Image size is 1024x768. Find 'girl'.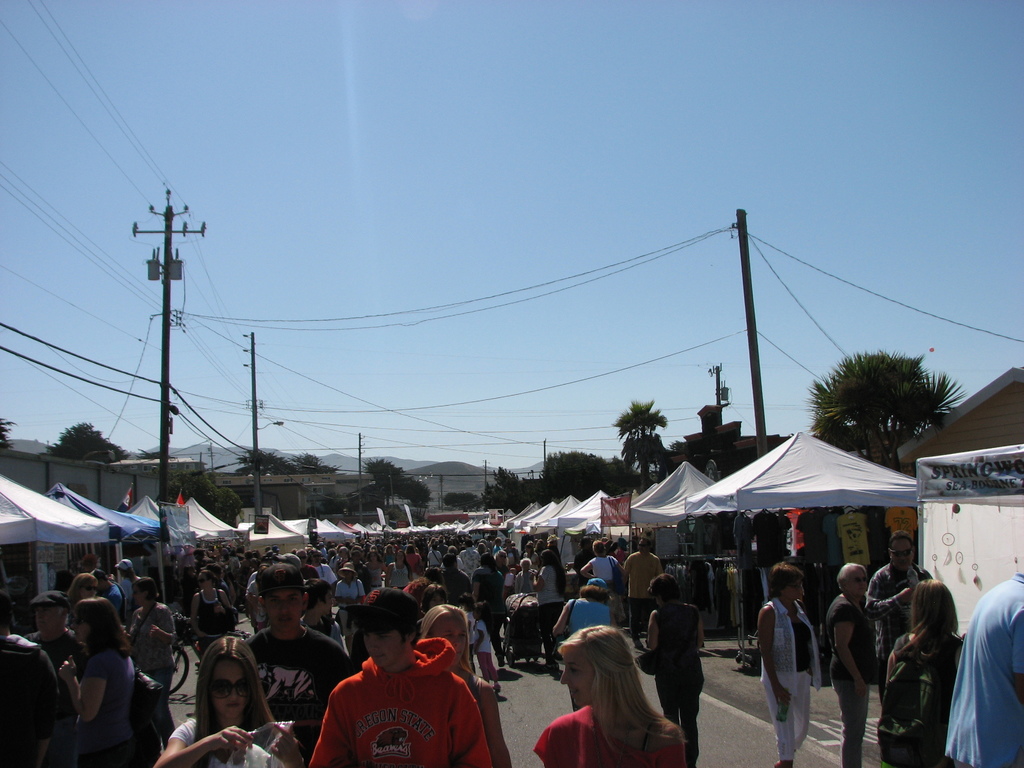
region(532, 626, 683, 767).
